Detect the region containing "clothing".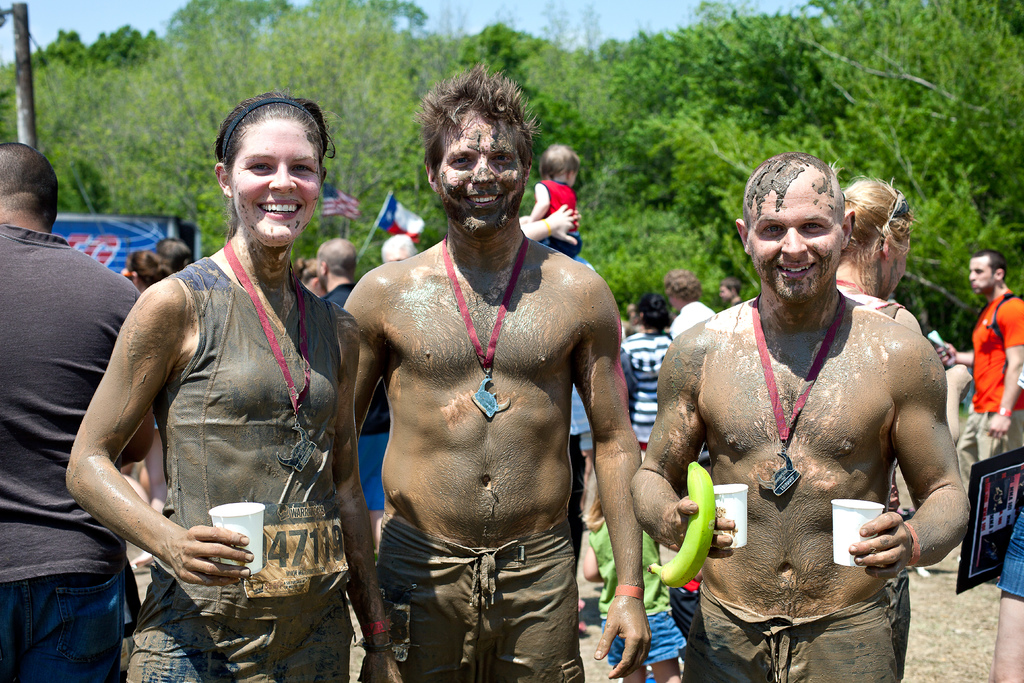
region(685, 572, 884, 682).
